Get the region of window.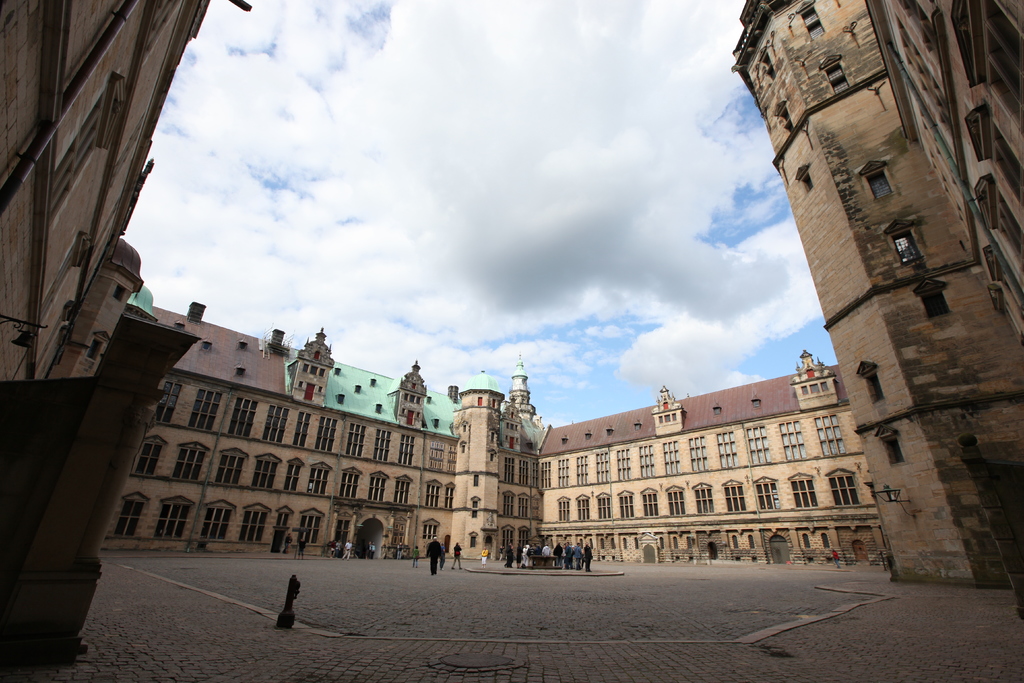
<bbox>458, 439, 470, 453</bbox>.
